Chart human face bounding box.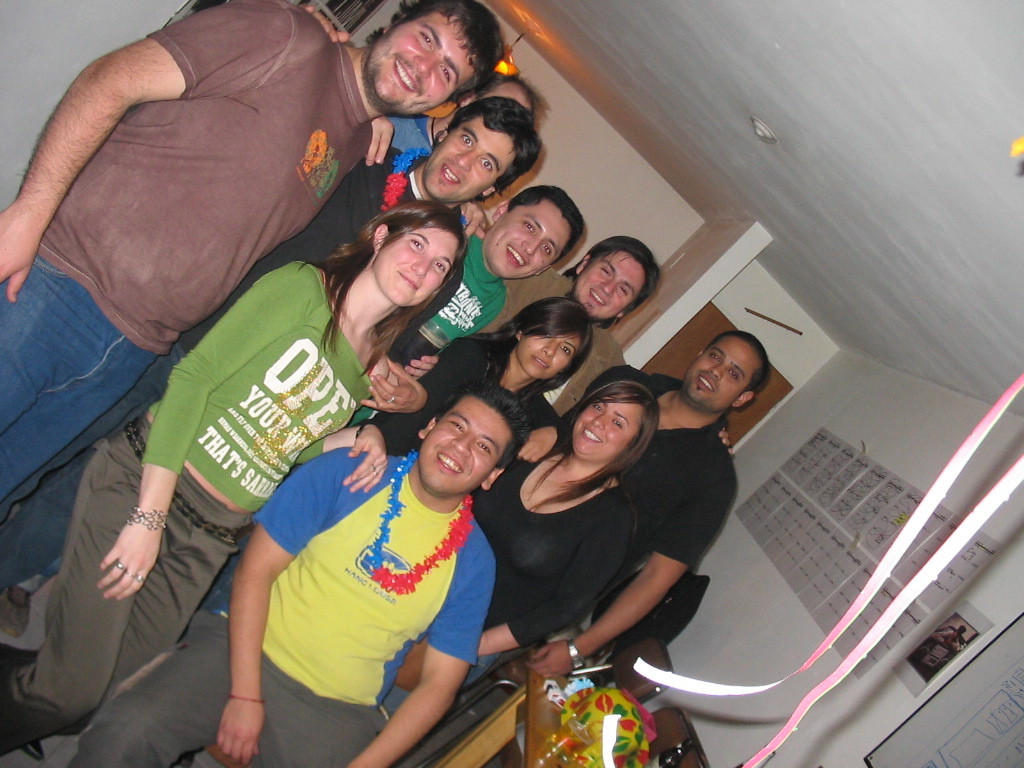
Charted: 417/397/512/496.
